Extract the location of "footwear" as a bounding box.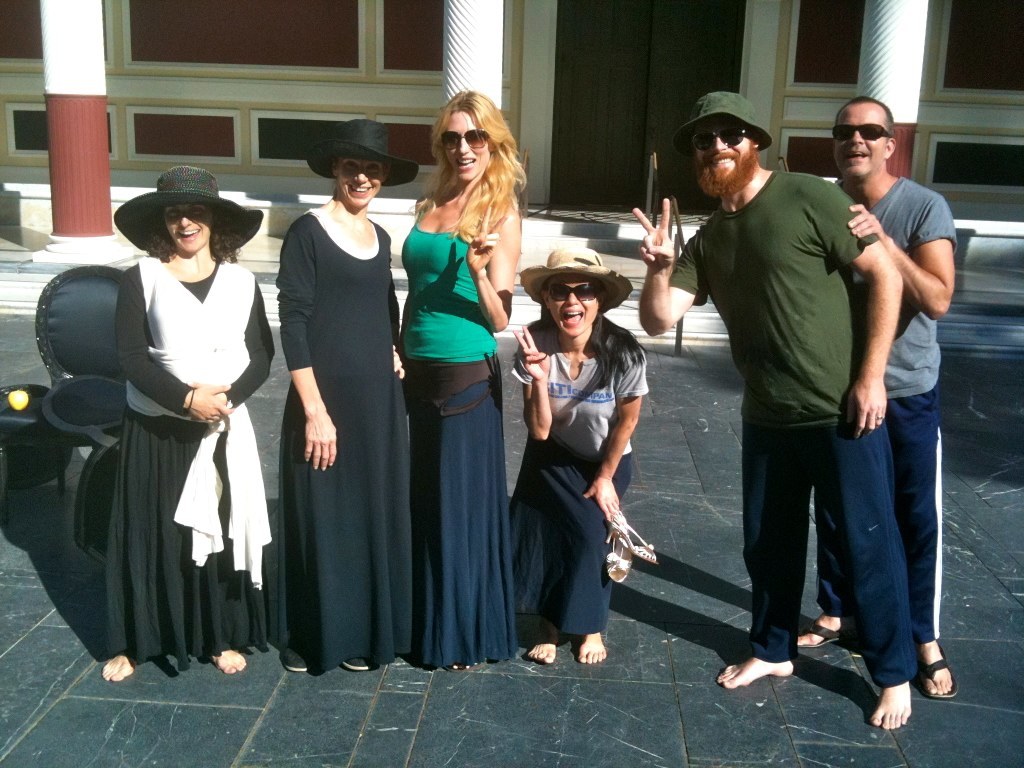
BBox(797, 621, 844, 647).
